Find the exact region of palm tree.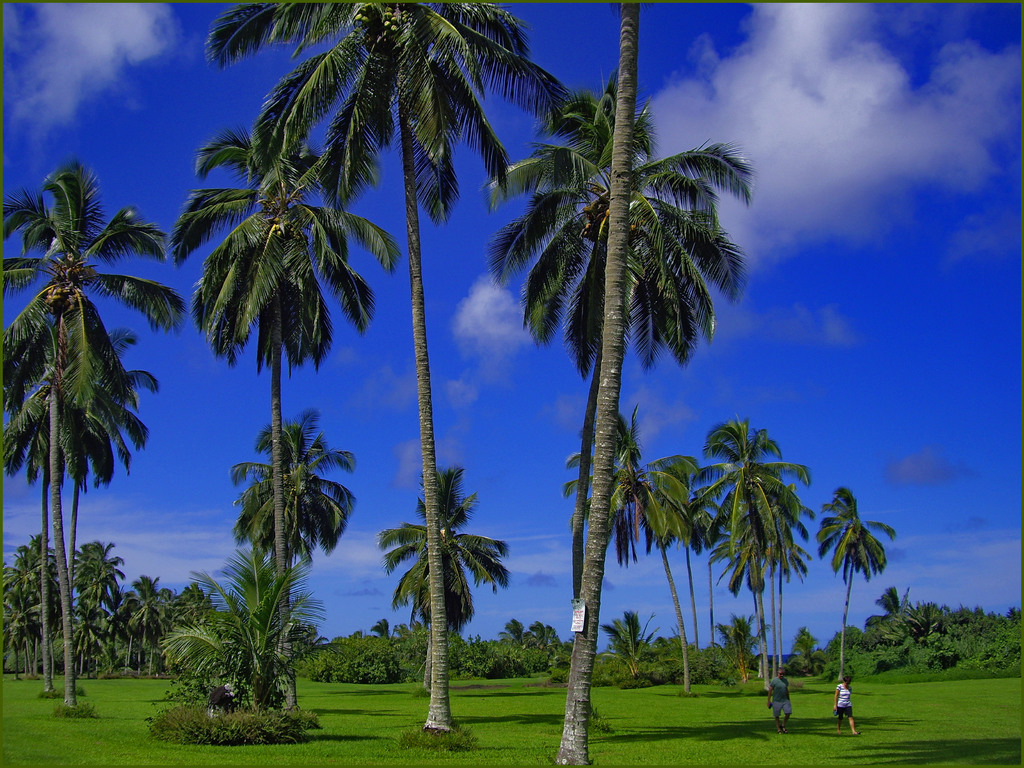
Exact region: l=593, t=425, r=698, b=642.
